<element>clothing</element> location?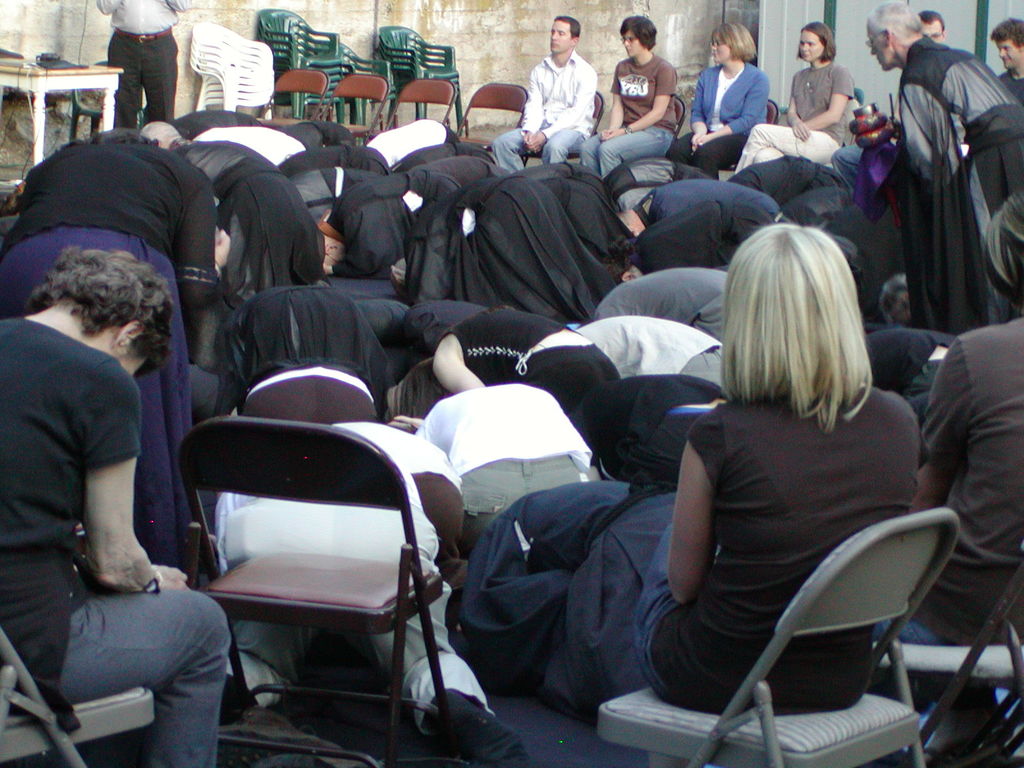
316, 413, 466, 558
